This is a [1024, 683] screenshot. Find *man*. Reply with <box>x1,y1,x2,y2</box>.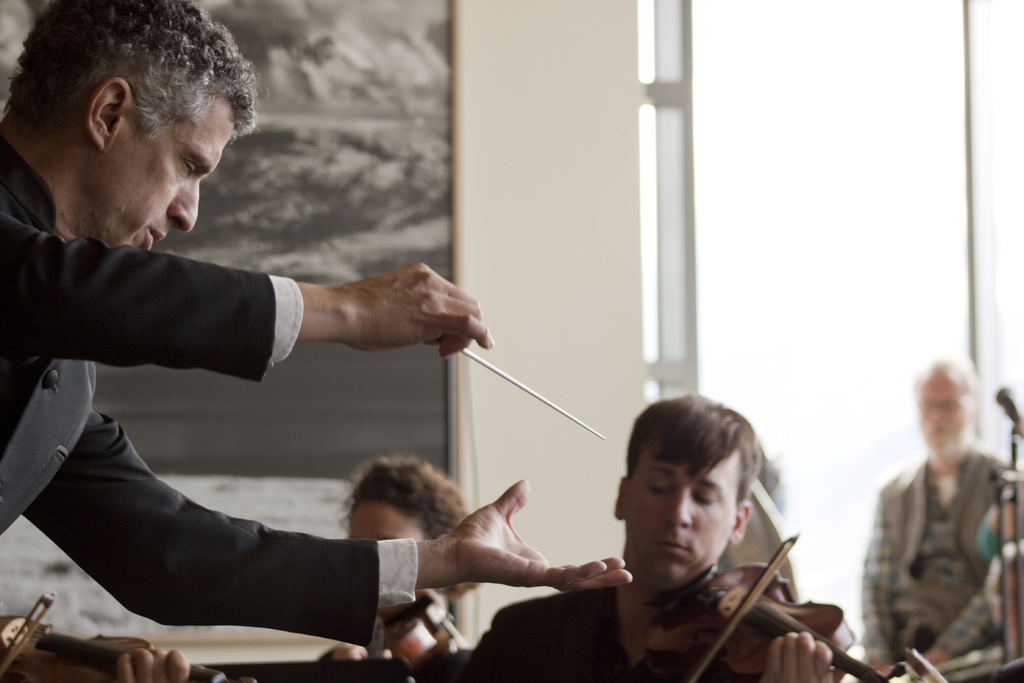
<box>463,391,853,682</box>.
